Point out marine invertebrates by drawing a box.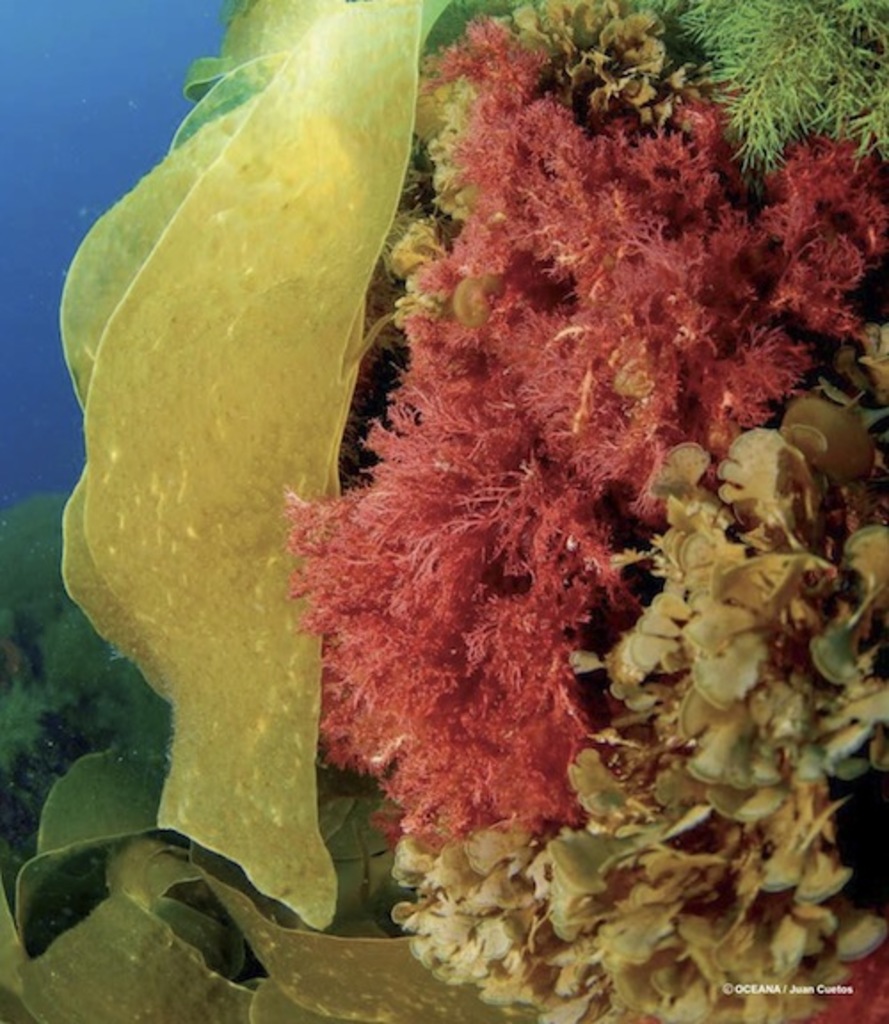
(x1=357, y1=311, x2=887, y2=1022).
